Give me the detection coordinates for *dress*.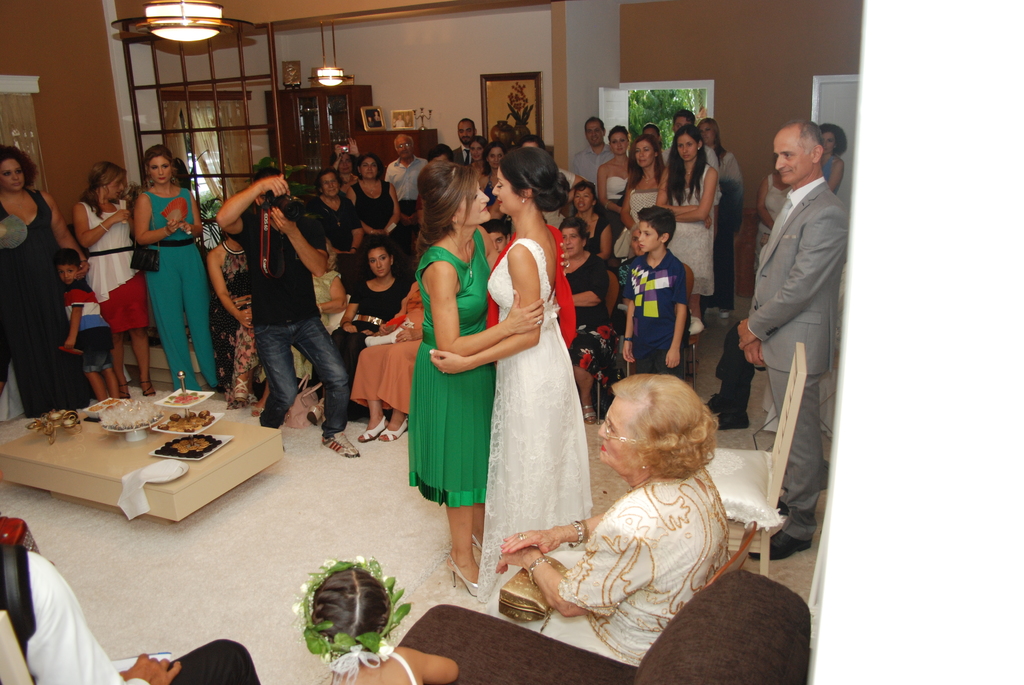
bbox=(0, 188, 95, 421).
